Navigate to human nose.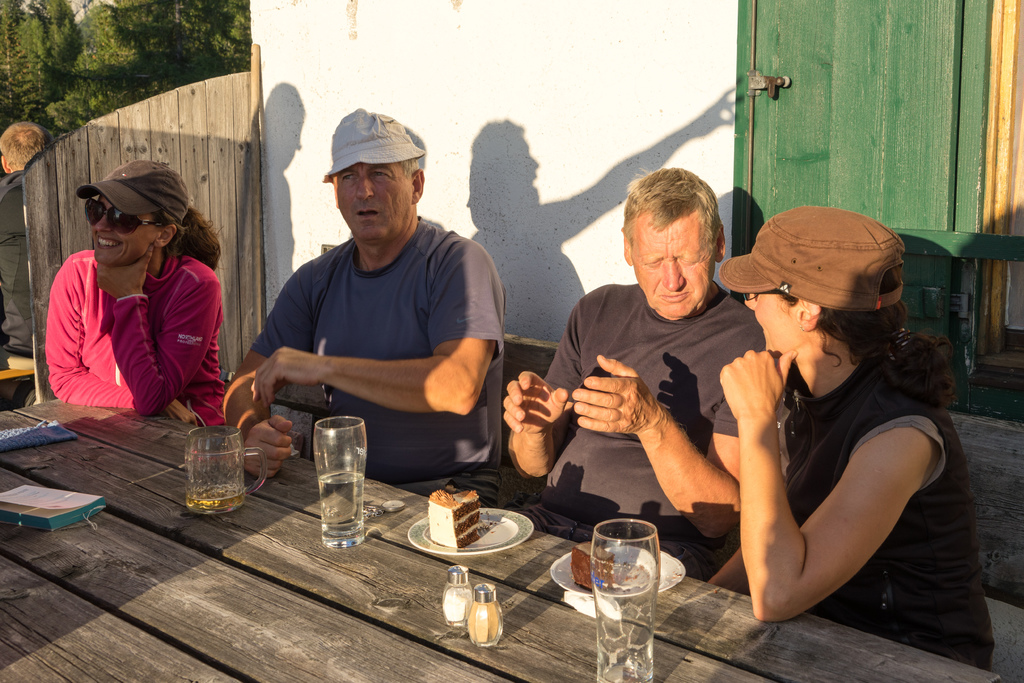
Navigation target: box(741, 290, 754, 311).
